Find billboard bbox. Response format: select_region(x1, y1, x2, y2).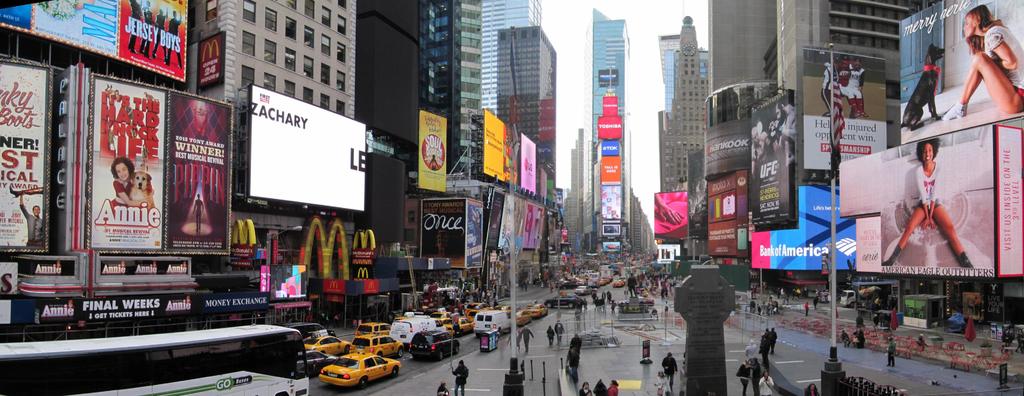
select_region(657, 192, 691, 243).
